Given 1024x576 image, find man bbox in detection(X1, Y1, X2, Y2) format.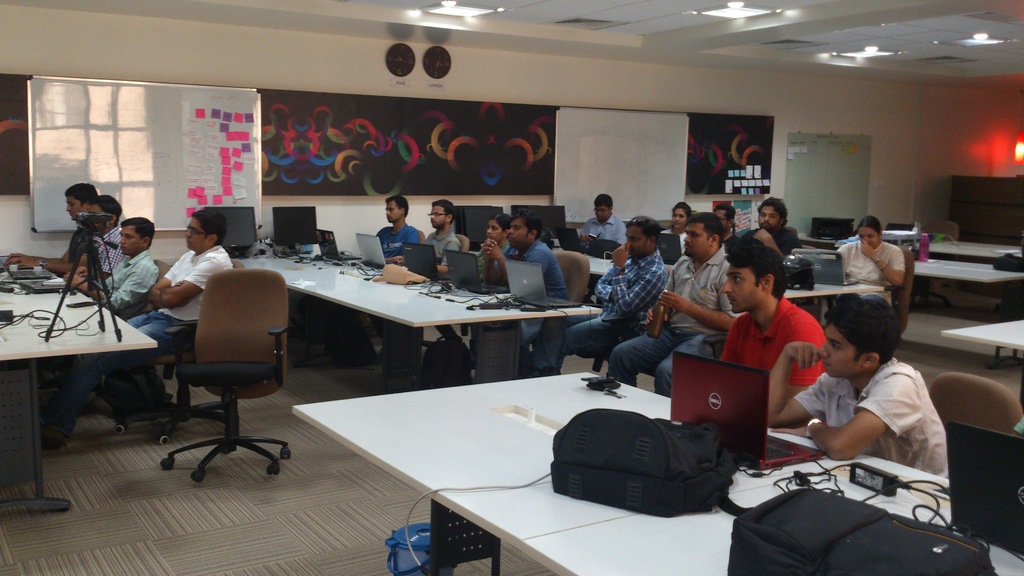
detection(710, 202, 740, 253).
